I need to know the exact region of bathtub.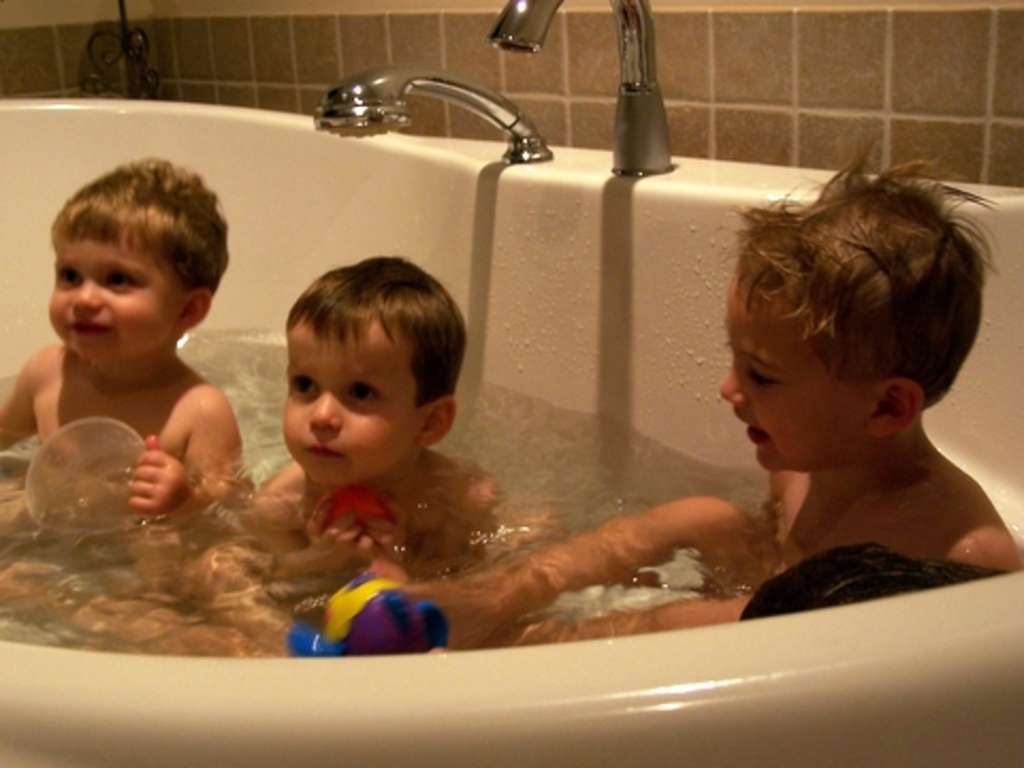
Region: box(0, 0, 1022, 766).
